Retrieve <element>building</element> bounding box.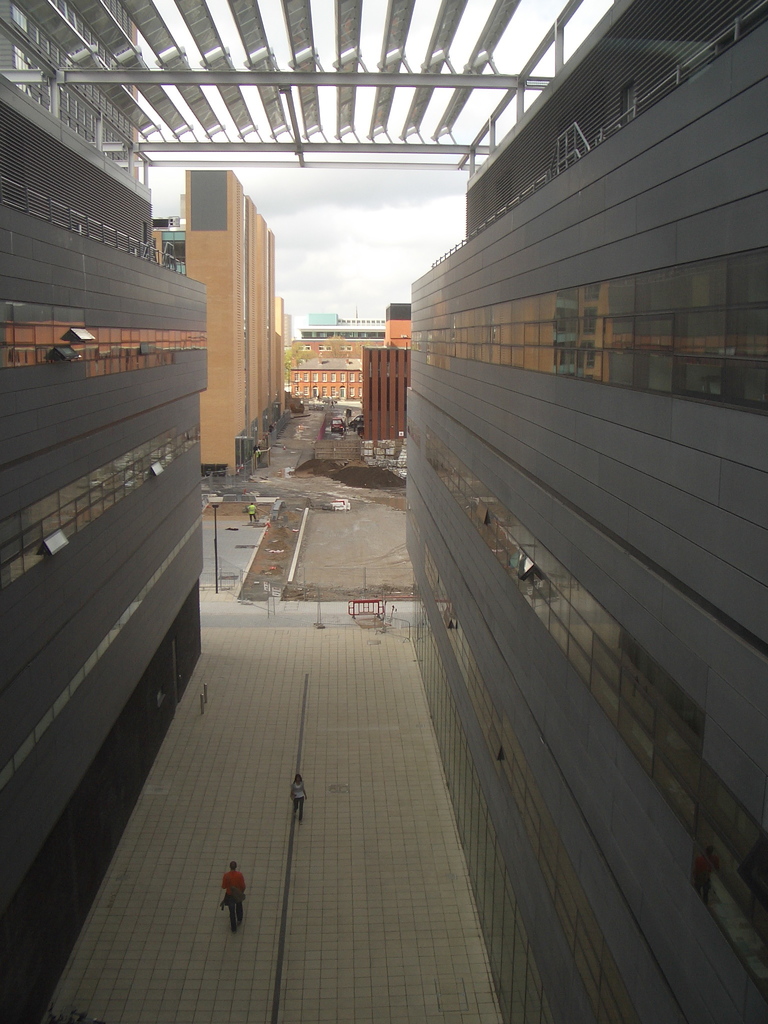
Bounding box: bbox(383, 301, 410, 344).
